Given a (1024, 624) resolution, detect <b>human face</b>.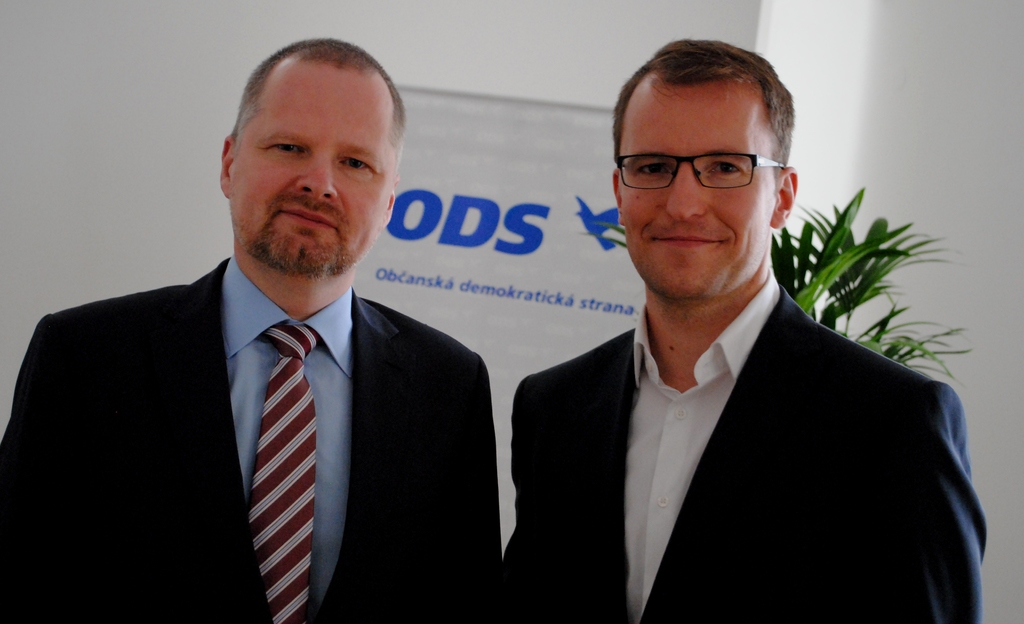
select_region(228, 56, 391, 278).
